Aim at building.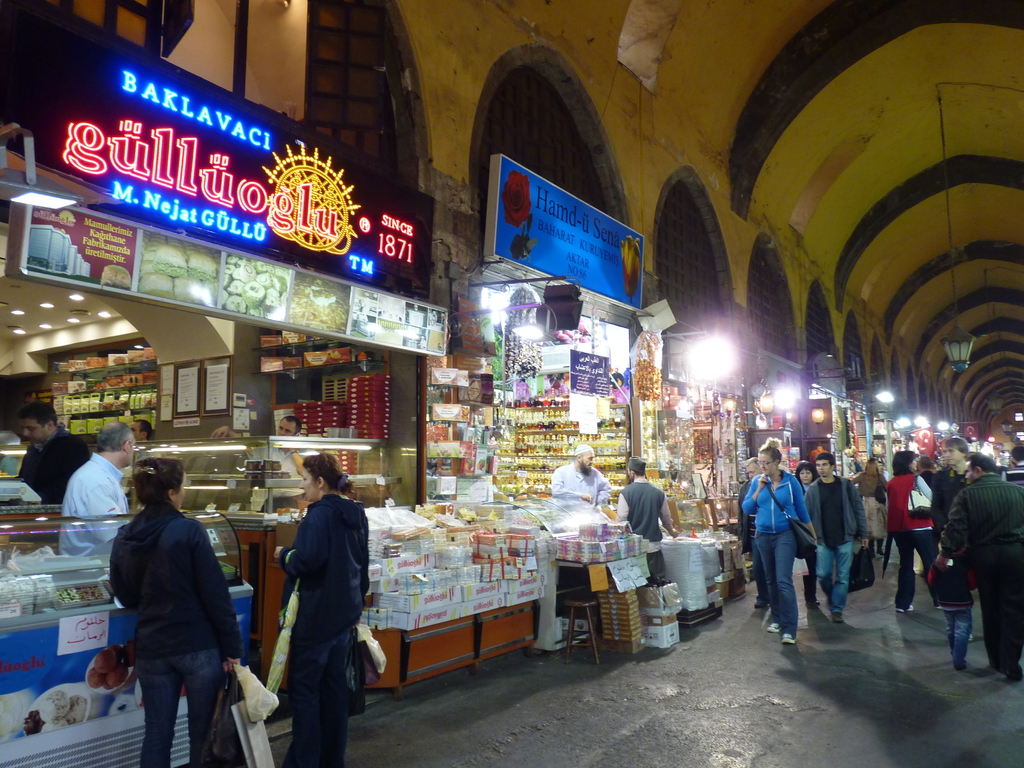
Aimed at crop(0, 0, 1023, 767).
